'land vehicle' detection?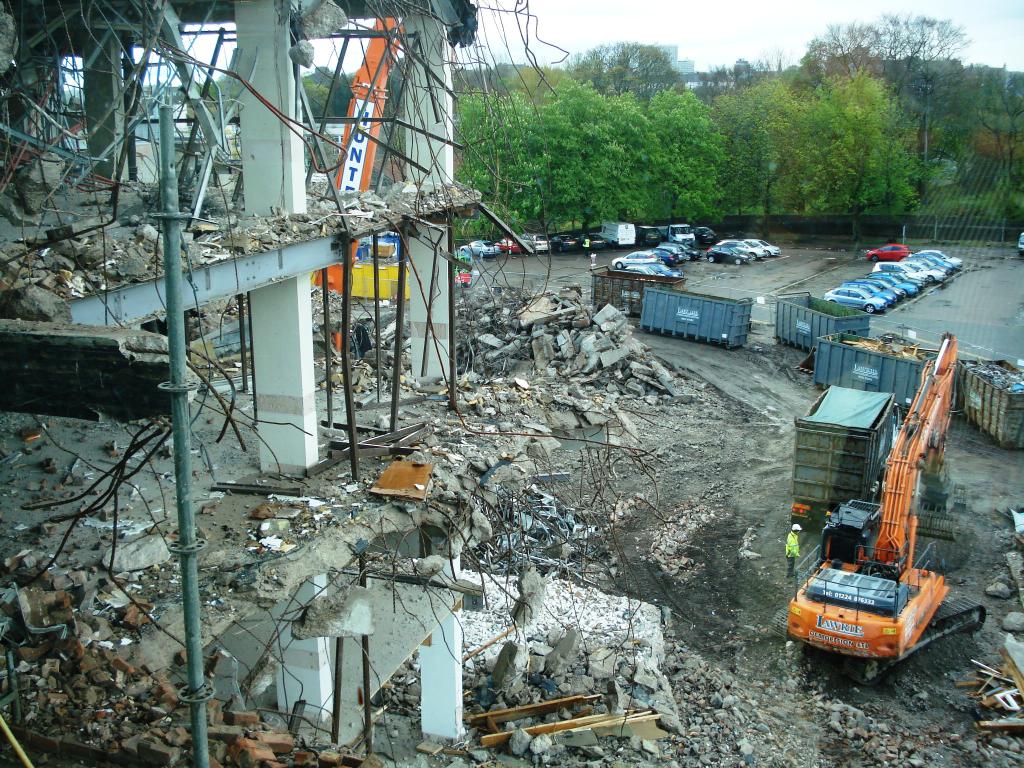
(460, 239, 499, 258)
